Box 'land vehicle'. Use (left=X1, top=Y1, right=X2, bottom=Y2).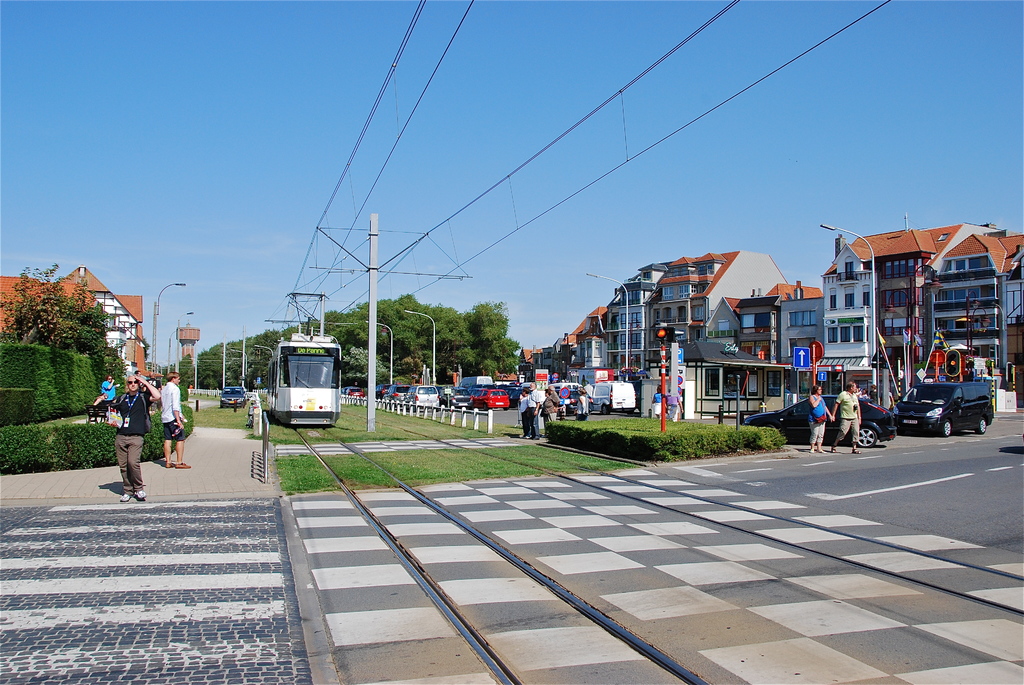
(left=626, top=379, right=643, bottom=413).
